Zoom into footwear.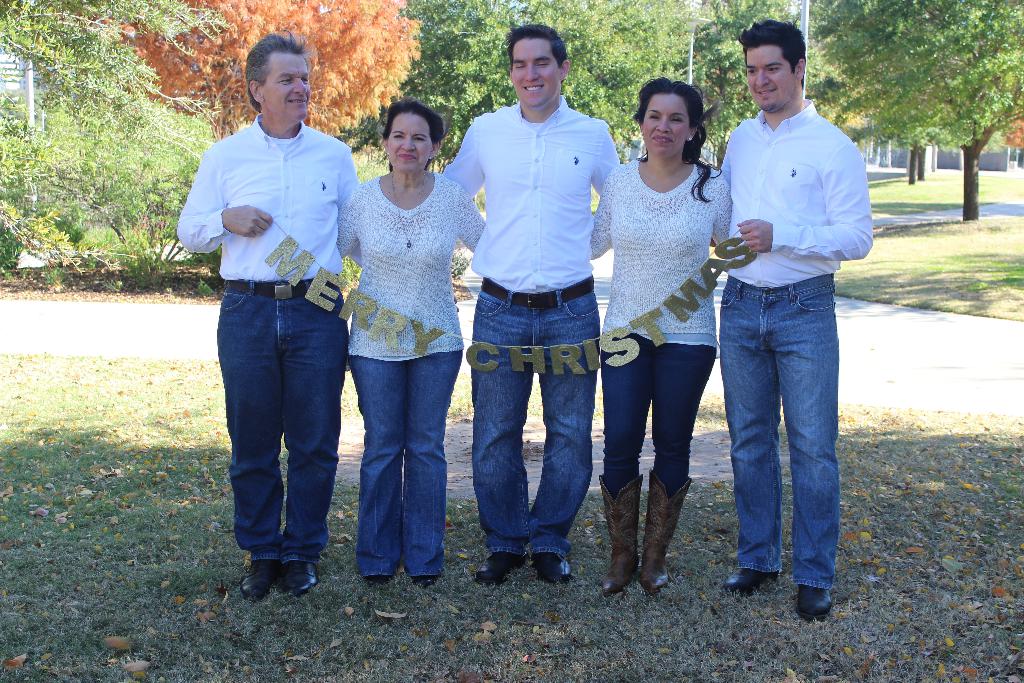
Zoom target: (726,562,777,598).
